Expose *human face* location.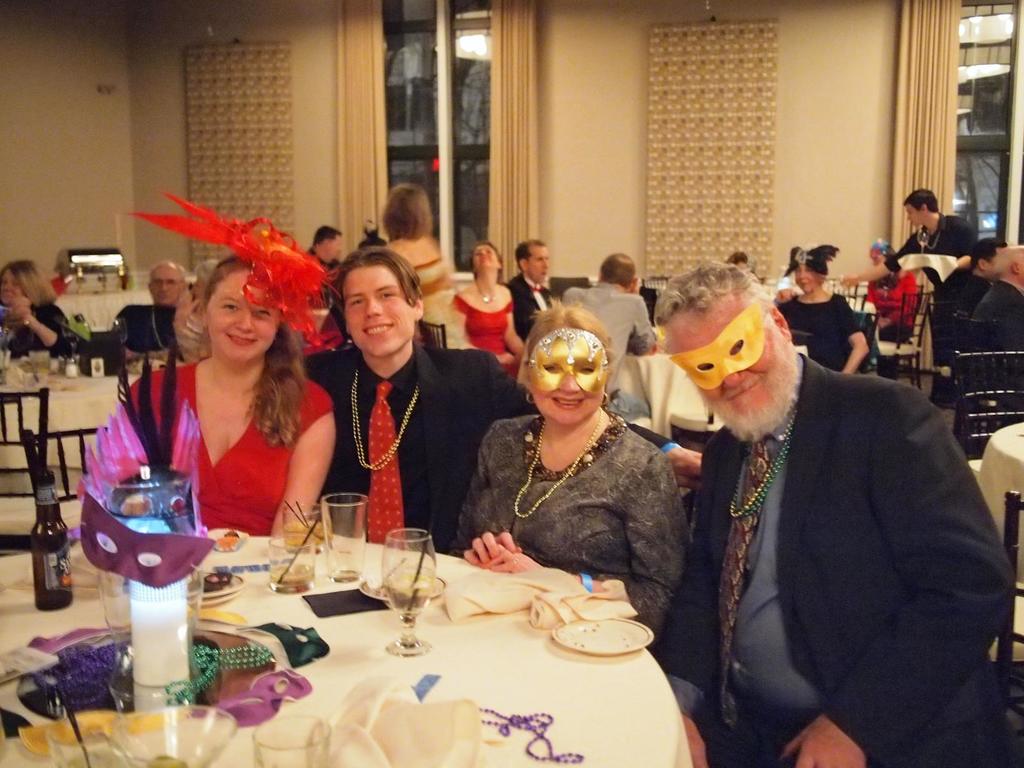
Exposed at 1,267,20,305.
